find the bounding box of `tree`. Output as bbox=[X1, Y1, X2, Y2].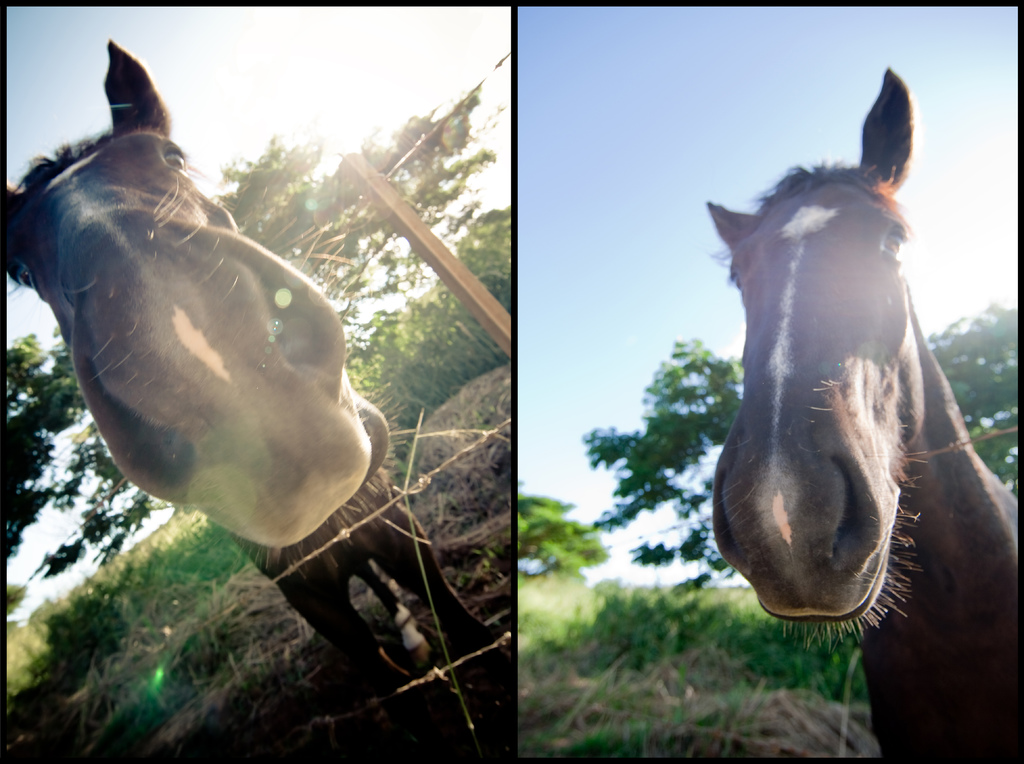
bbox=[580, 332, 750, 582].
